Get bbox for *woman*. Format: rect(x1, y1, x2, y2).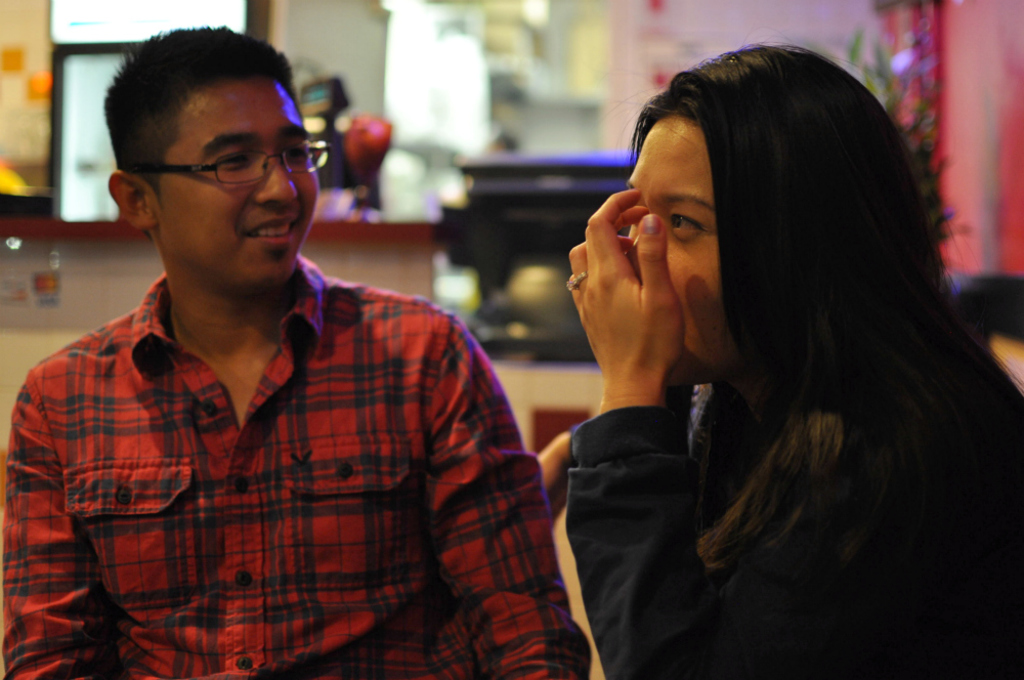
rect(506, 19, 1015, 679).
